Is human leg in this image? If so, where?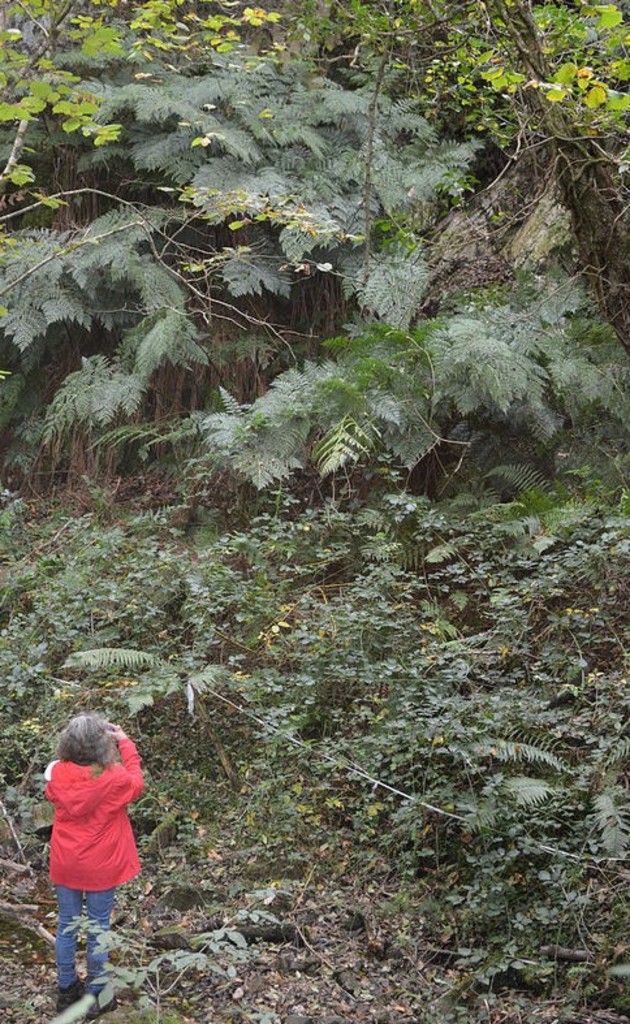
Yes, at [x1=51, y1=870, x2=81, y2=1010].
